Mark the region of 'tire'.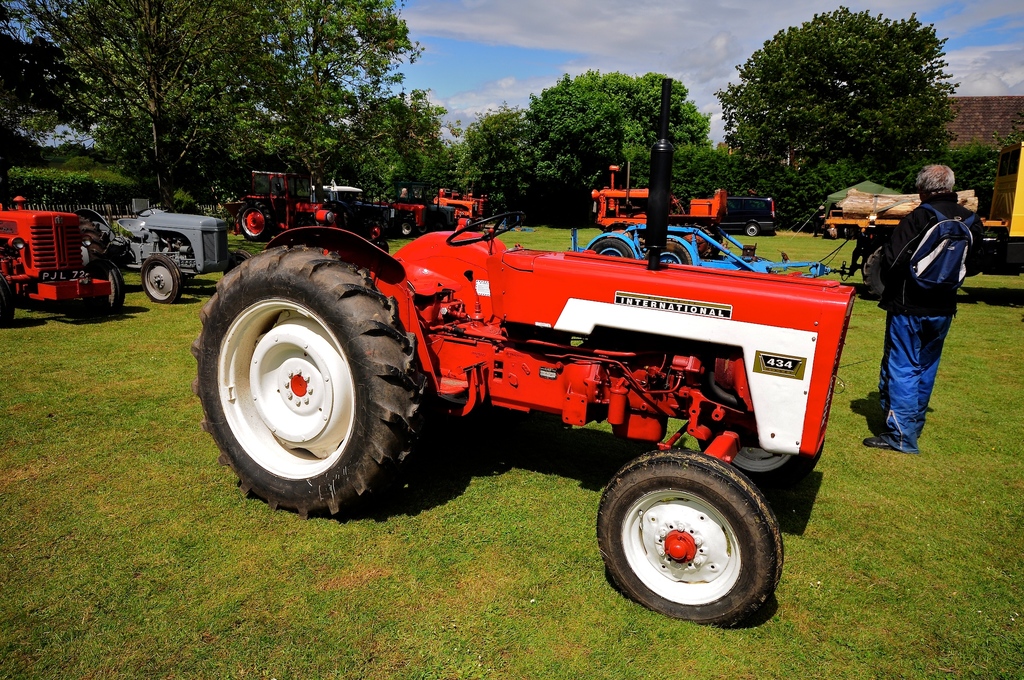
Region: bbox=(591, 238, 634, 258).
